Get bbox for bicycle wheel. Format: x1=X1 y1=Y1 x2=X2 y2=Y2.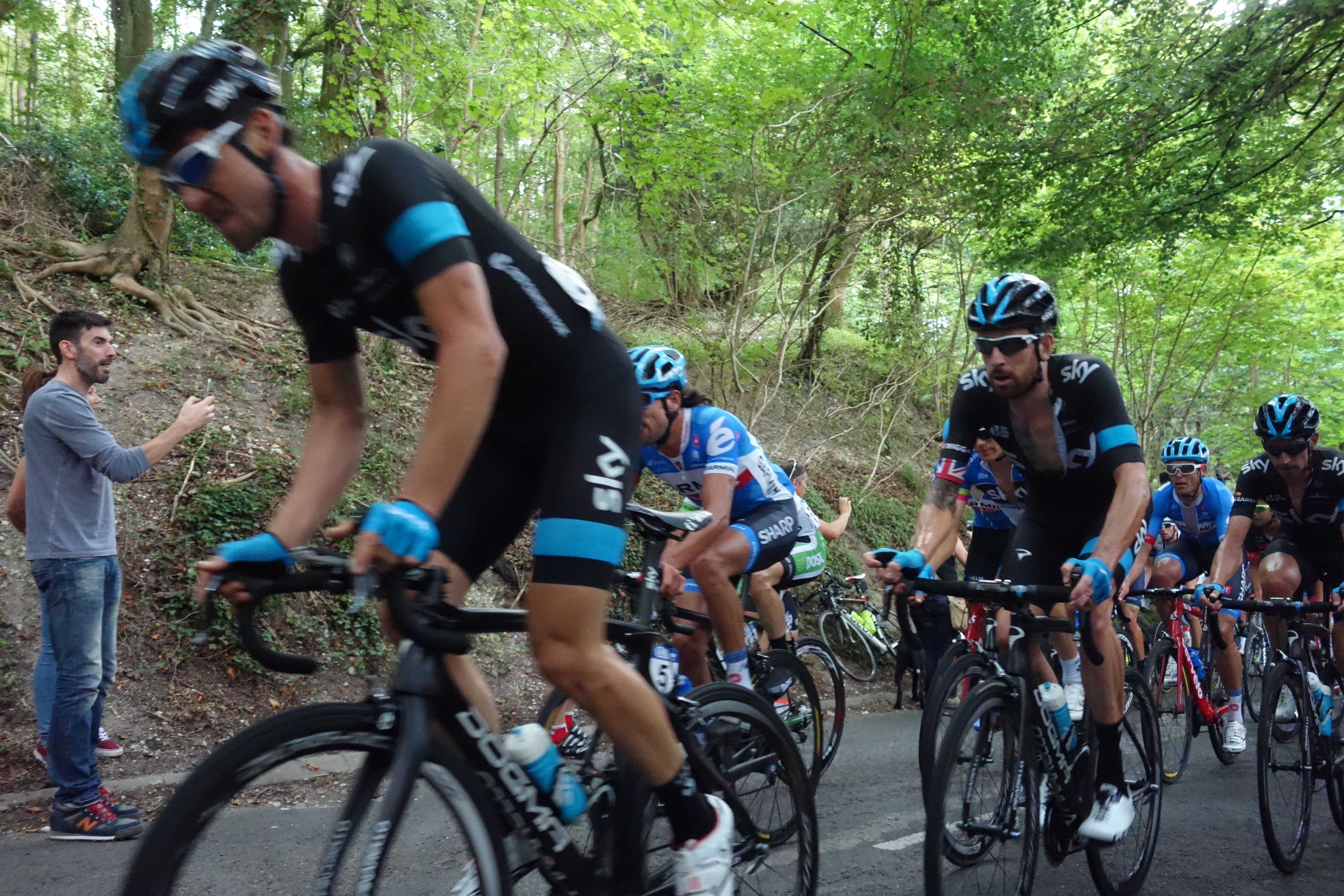
x1=177 y1=159 x2=204 y2=208.
